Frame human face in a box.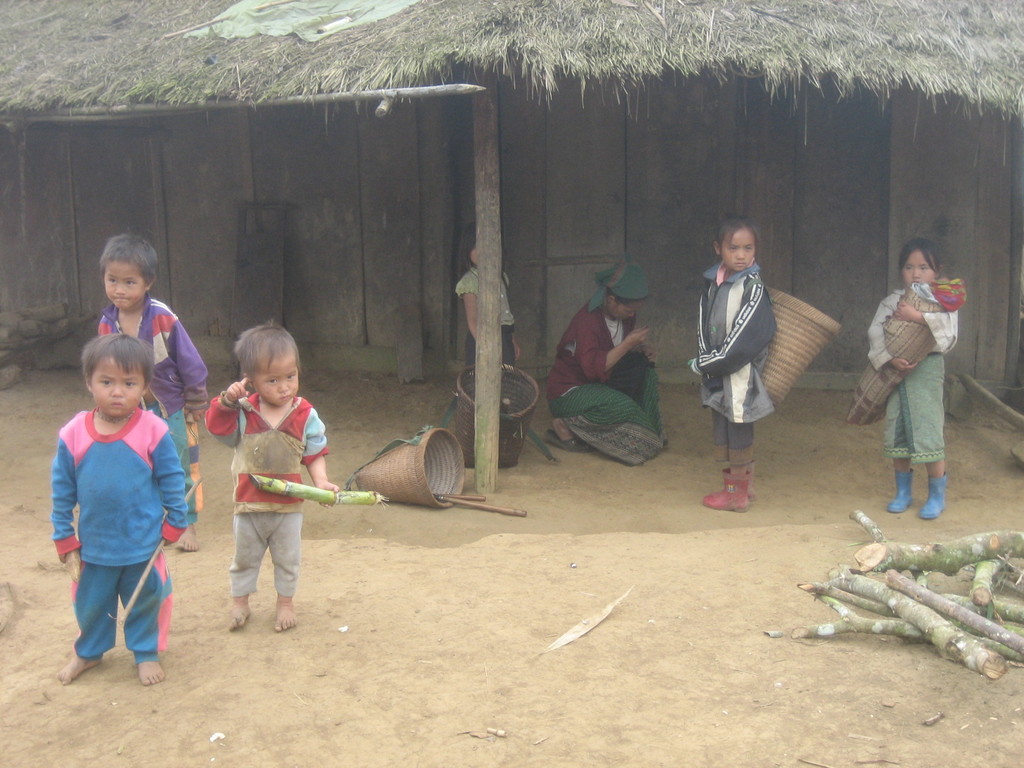
rect(255, 358, 303, 409).
